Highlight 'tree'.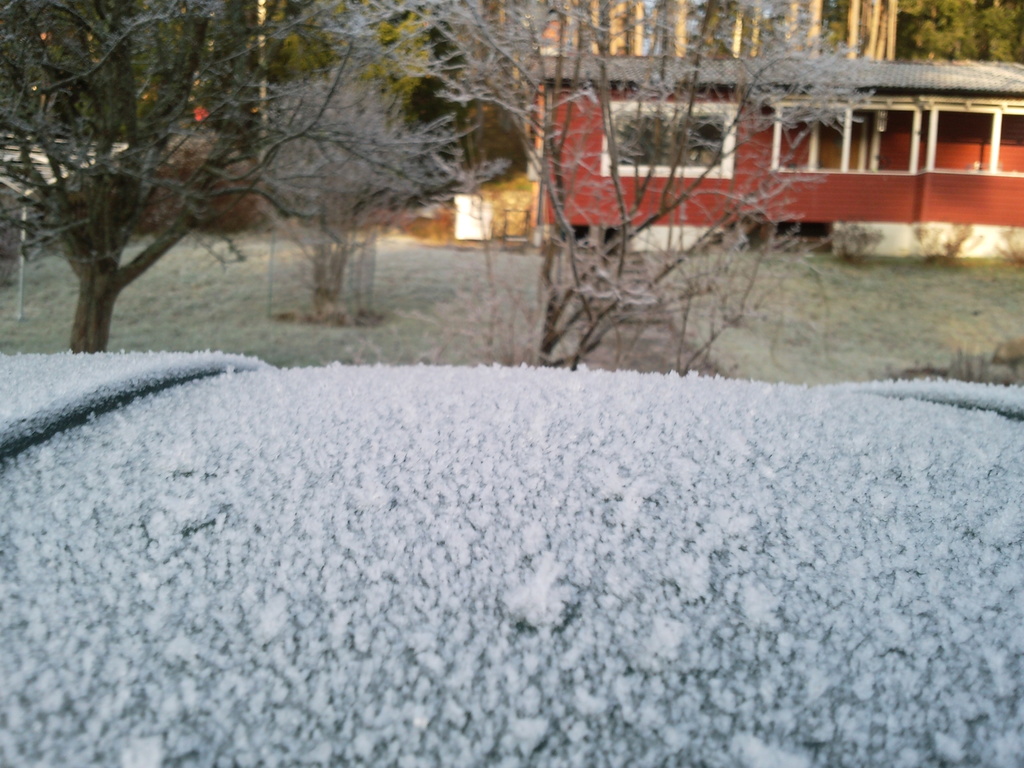
Highlighted region: <bbox>0, 0, 308, 339</bbox>.
